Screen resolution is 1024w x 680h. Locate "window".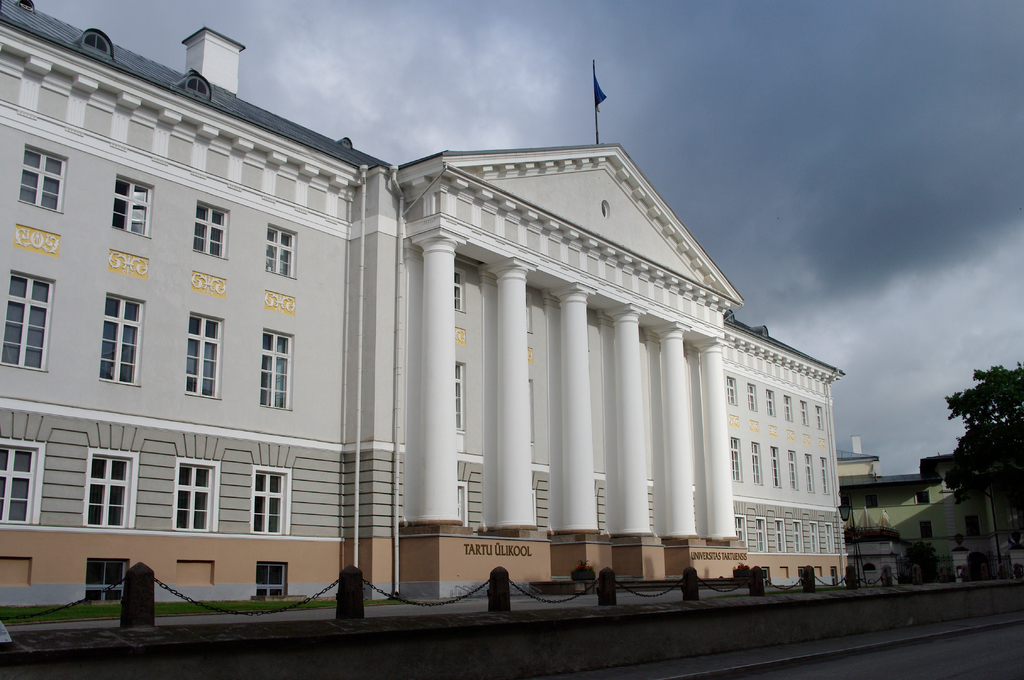
Rect(751, 448, 766, 490).
